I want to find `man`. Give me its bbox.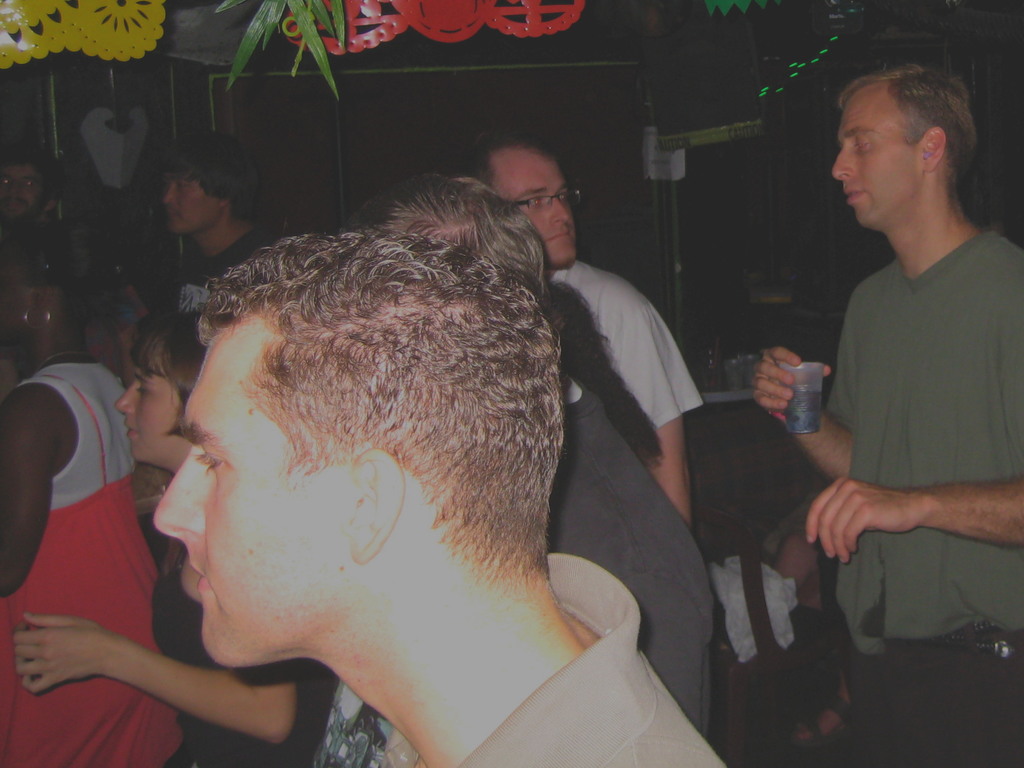
bbox=(799, 26, 998, 739).
